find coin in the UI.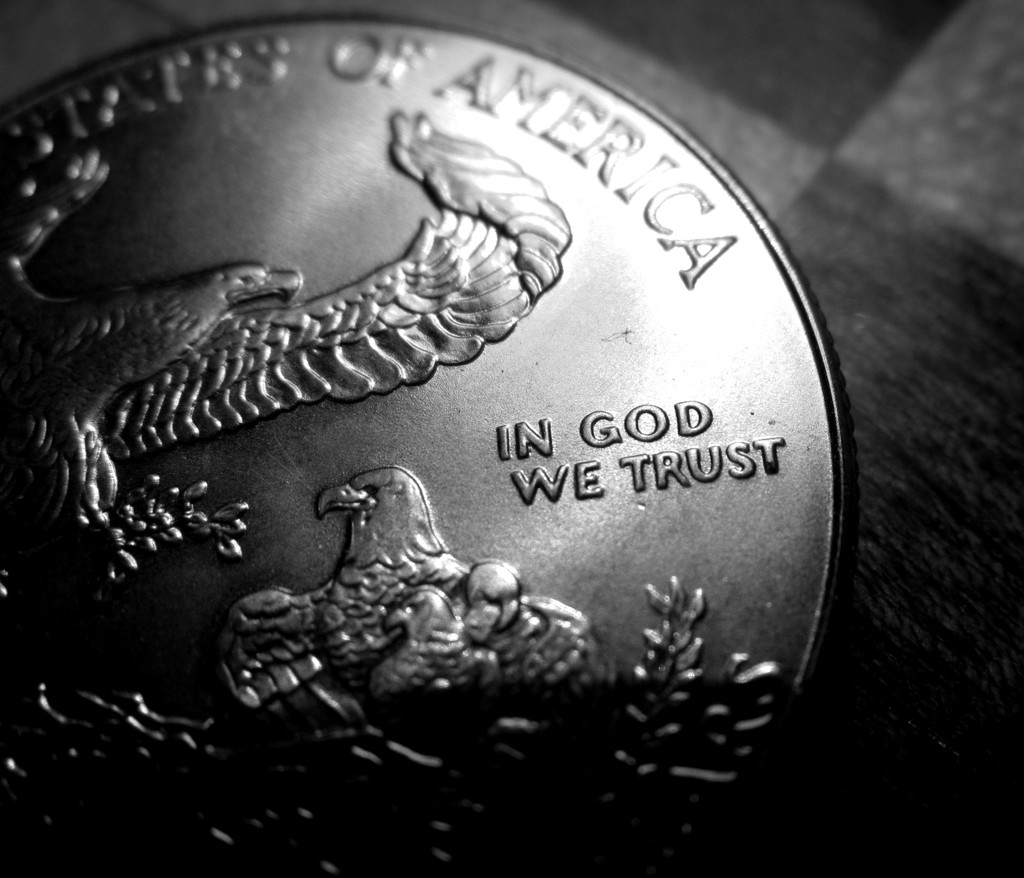
UI element at (x1=0, y1=8, x2=844, y2=877).
